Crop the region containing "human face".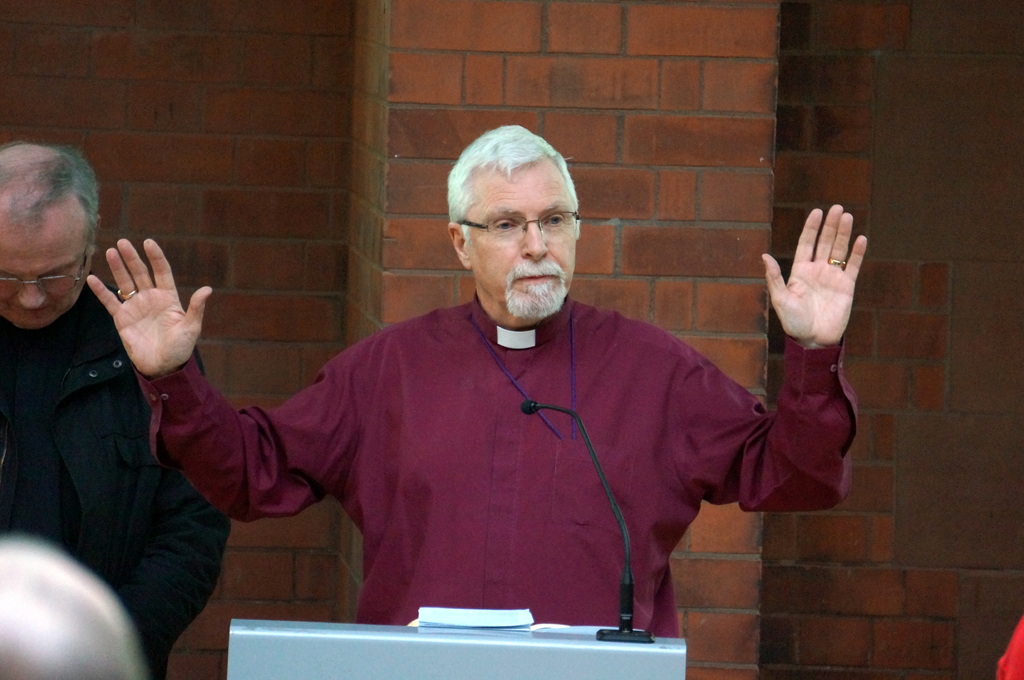
Crop region: x1=0 y1=197 x2=91 y2=332.
